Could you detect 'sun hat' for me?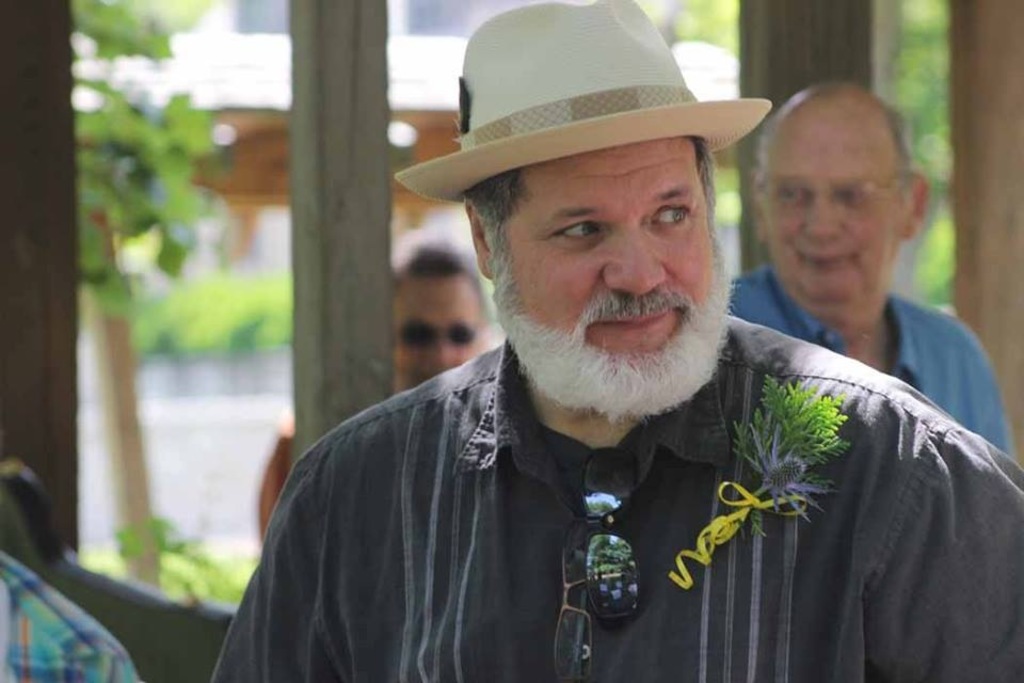
Detection result: [left=398, top=0, right=778, bottom=210].
